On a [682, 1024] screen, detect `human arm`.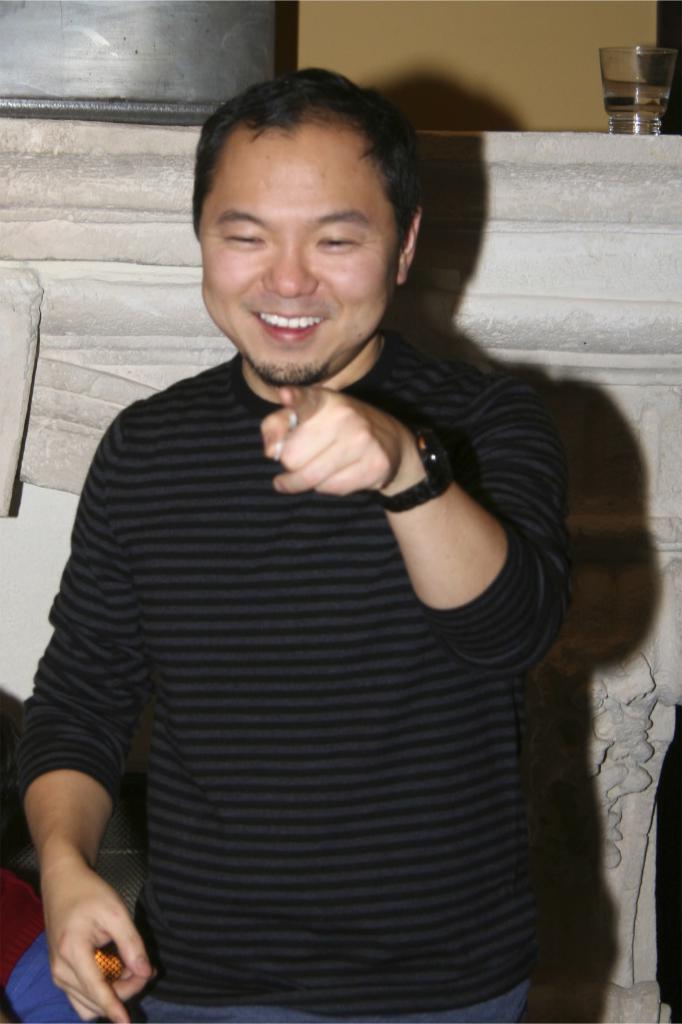
<bbox>298, 363, 562, 690</bbox>.
